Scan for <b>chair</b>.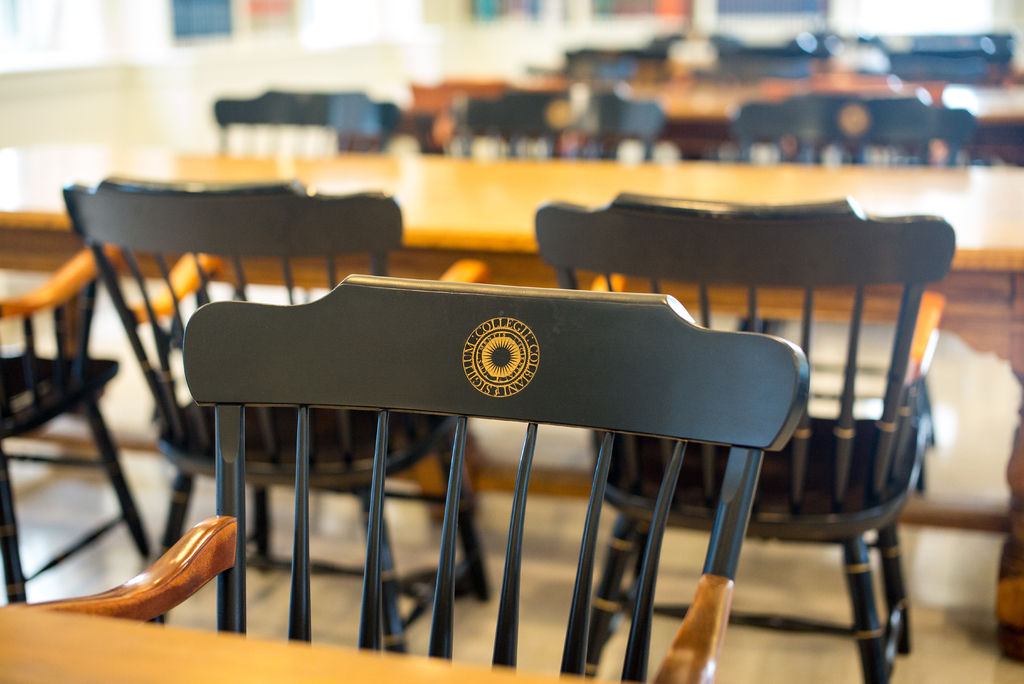
Scan result: pyautogui.locateOnScreen(59, 178, 508, 644).
